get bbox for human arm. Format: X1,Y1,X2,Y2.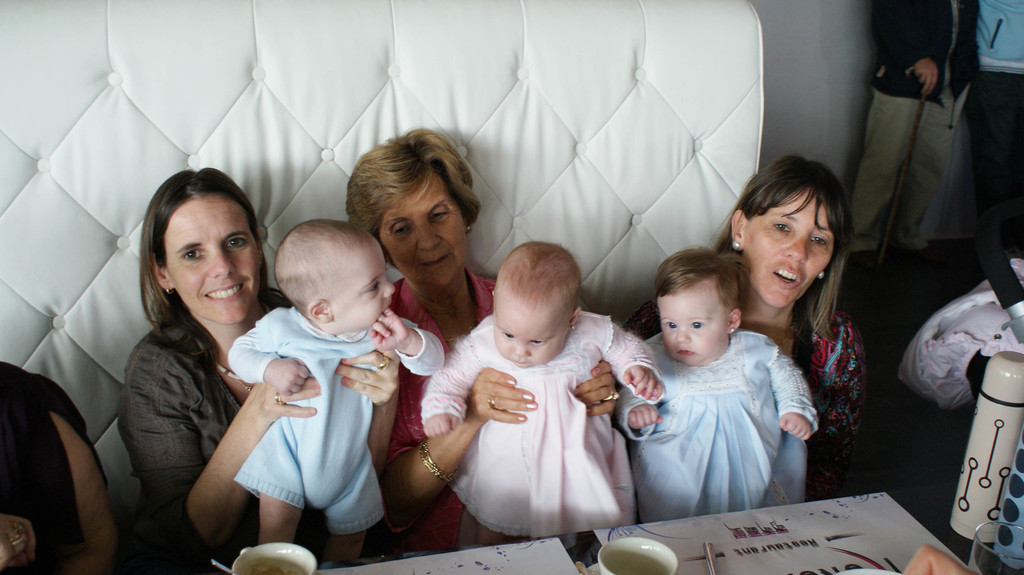
221,311,289,393.
